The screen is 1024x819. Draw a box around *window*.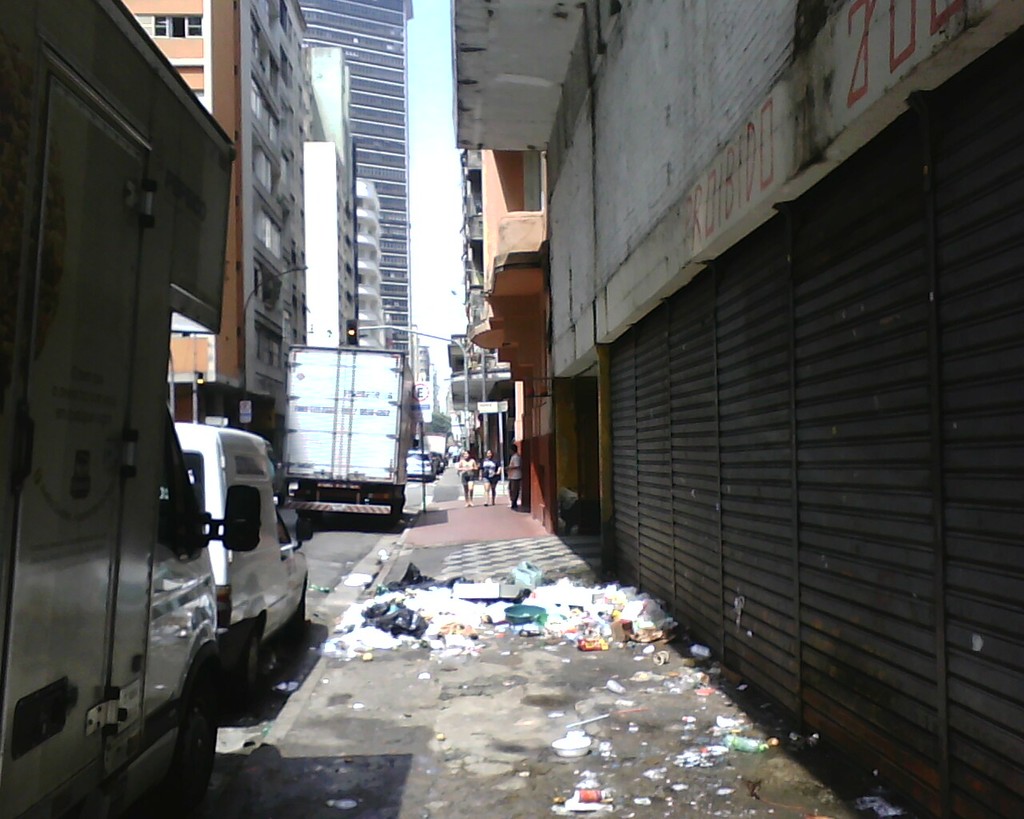
locate(250, 254, 282, 308).
